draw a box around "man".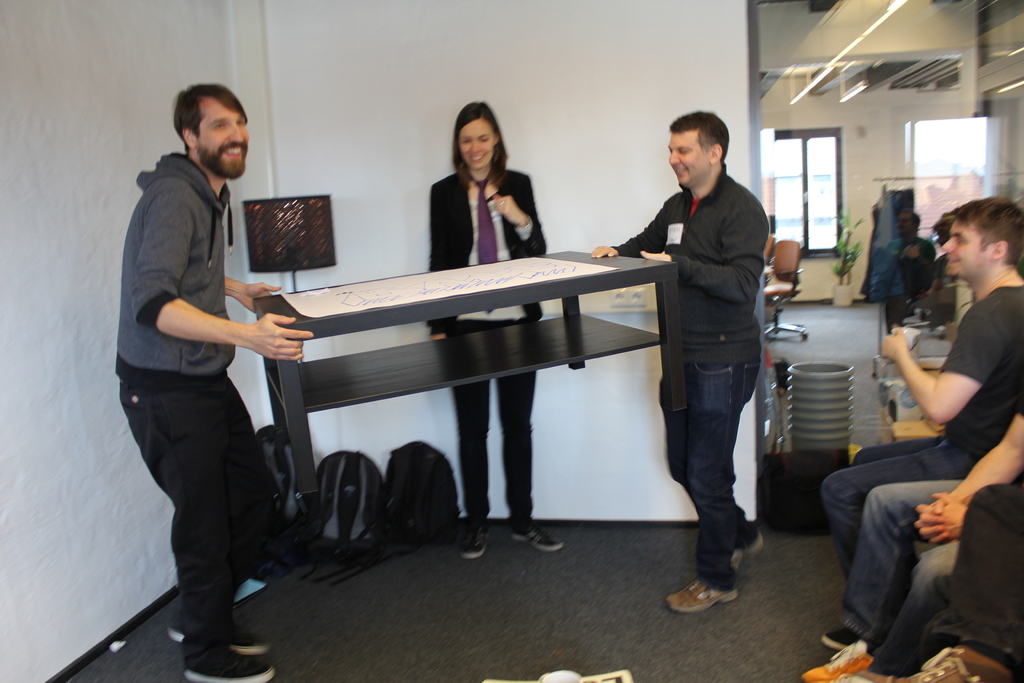
[111, 83, 314, 682].
